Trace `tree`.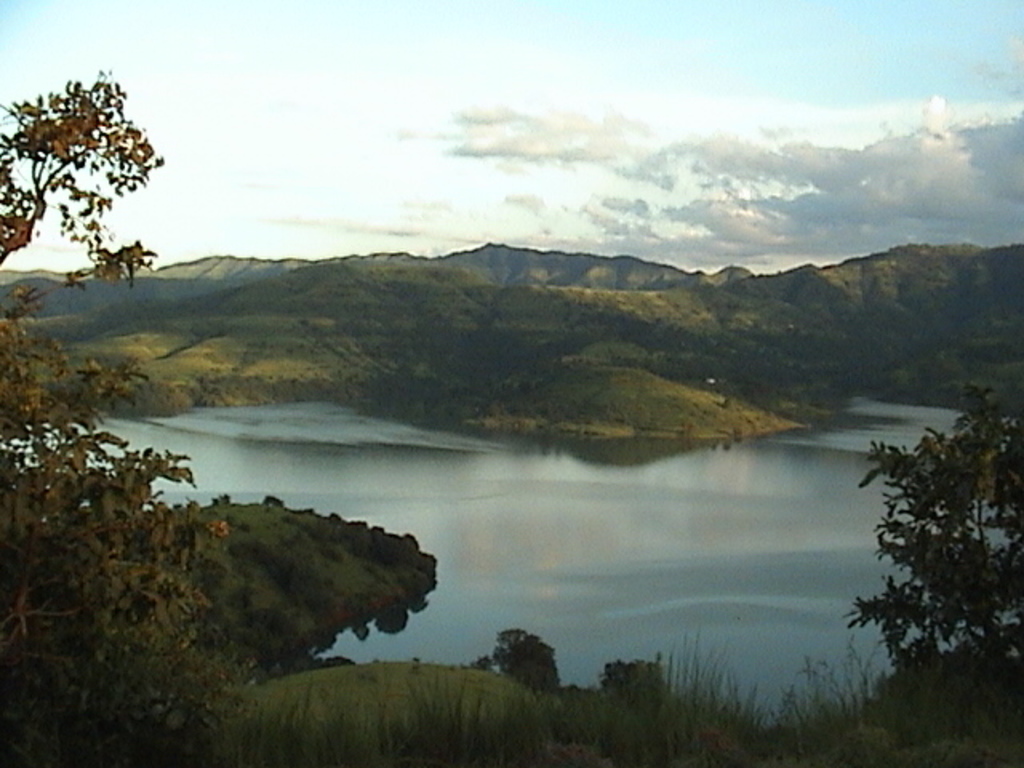
Traced to pyautogui.locateOnScreen(842, 378, 1022, 685).
